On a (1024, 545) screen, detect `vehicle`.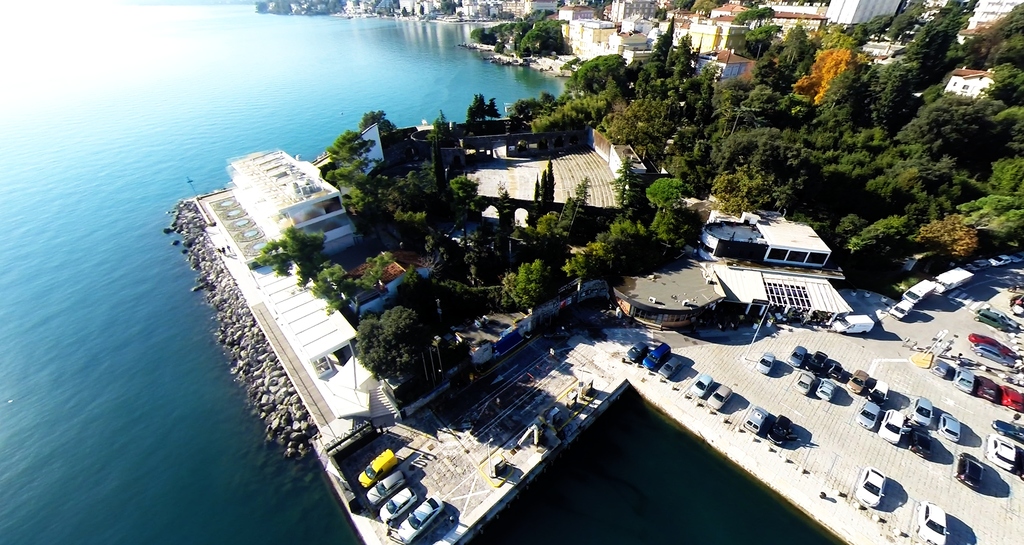
region(819, 363, 842, 377).
